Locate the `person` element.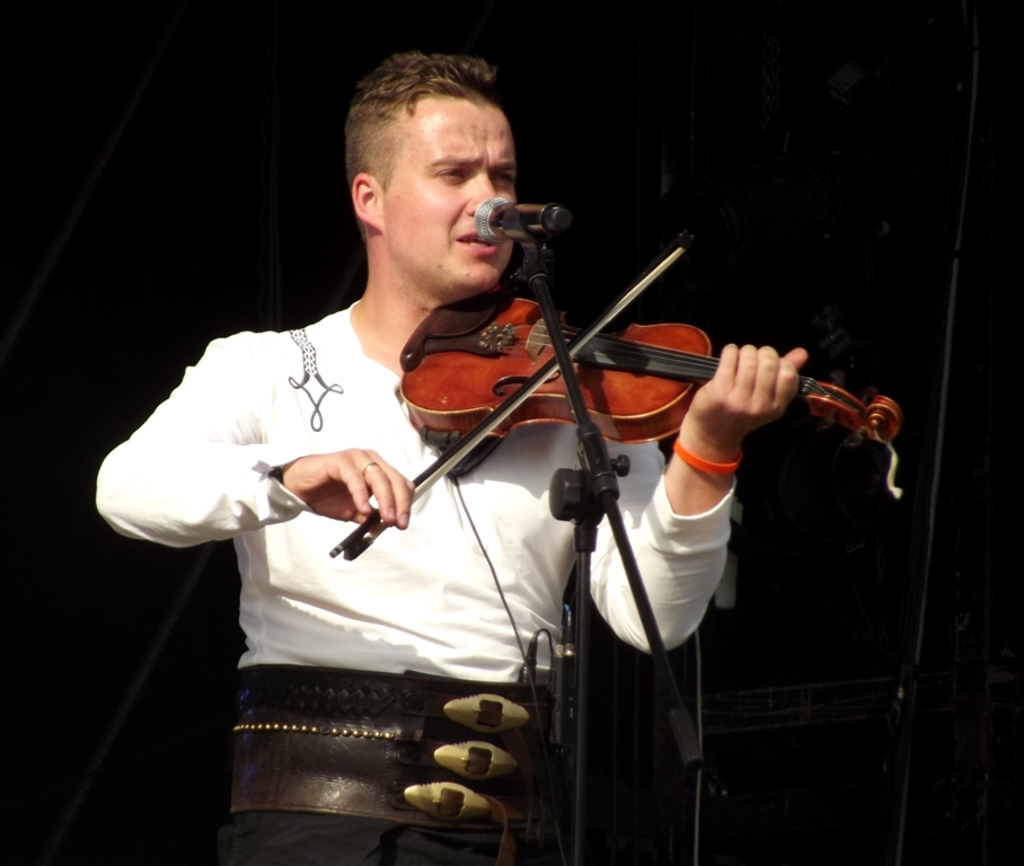
Element bbox: l=90, t=46, r=807, b=865.
